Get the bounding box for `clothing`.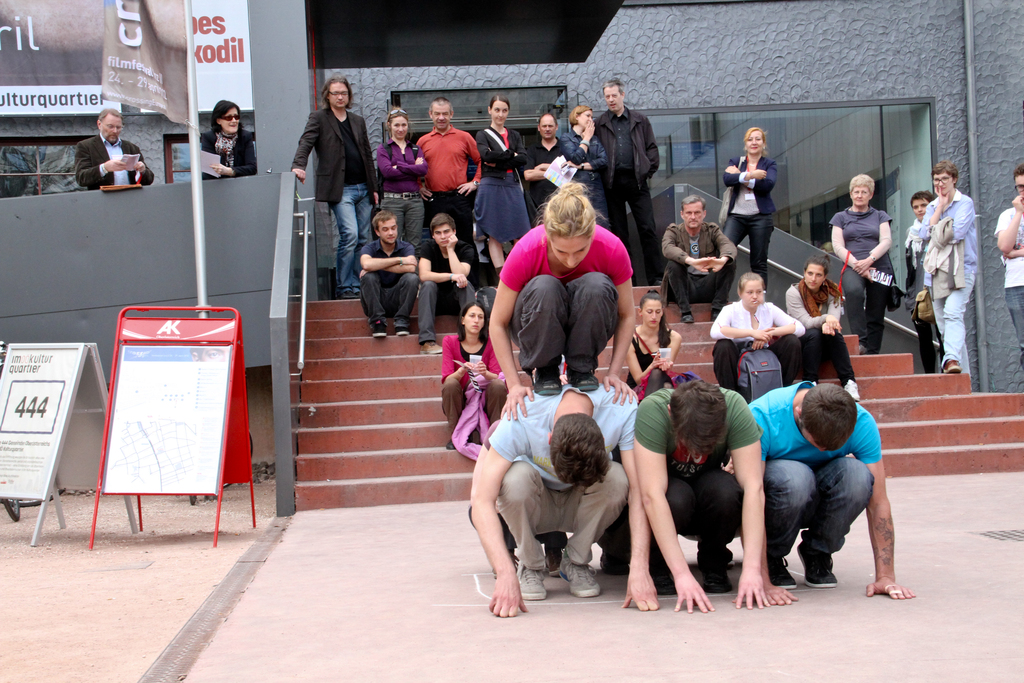
crop(590, 104, 661, 283).
